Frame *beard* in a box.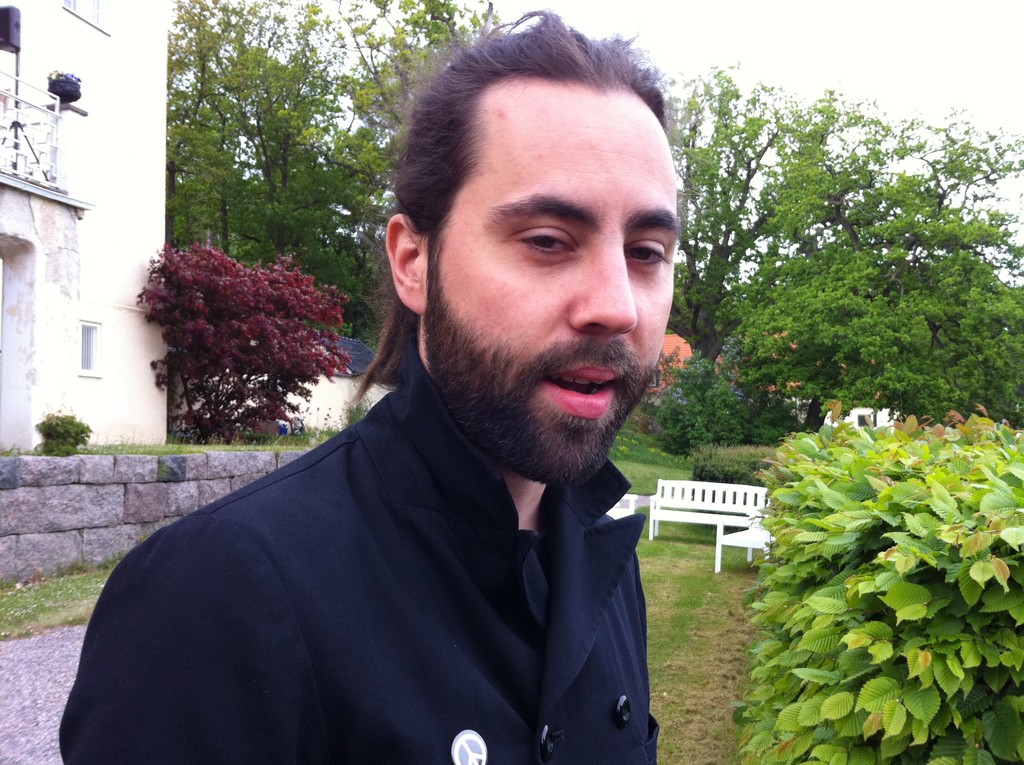
BBox(419, 264, 661, 488).
